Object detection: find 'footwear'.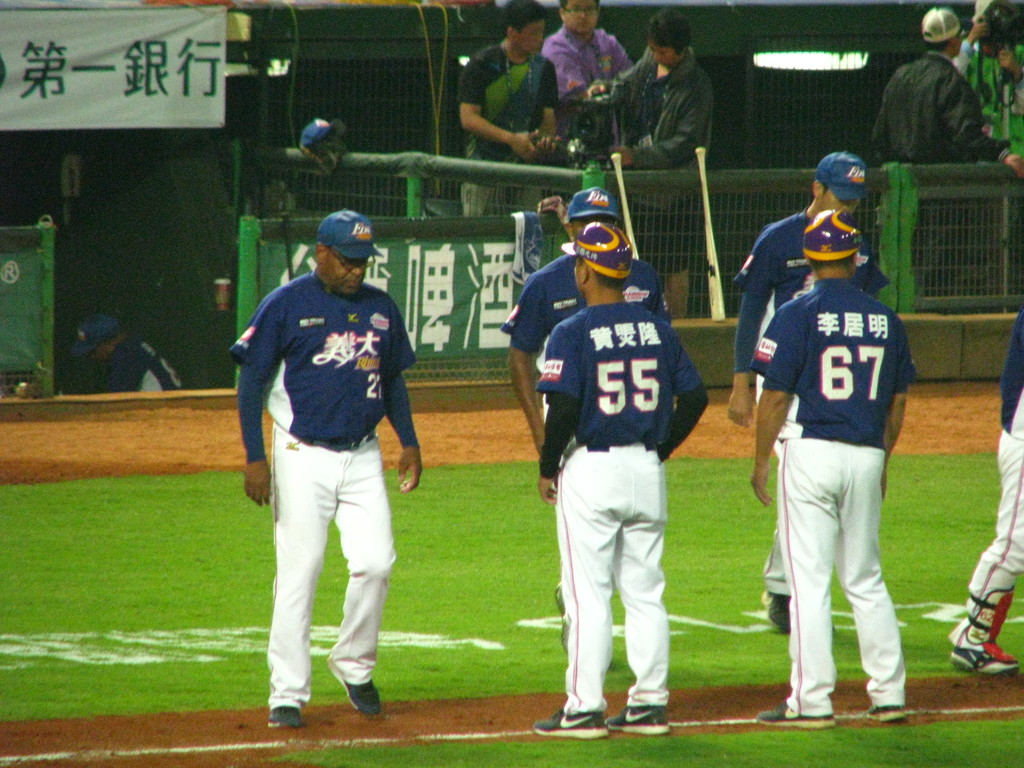
l=948, t=597, r=1016, b=692.
